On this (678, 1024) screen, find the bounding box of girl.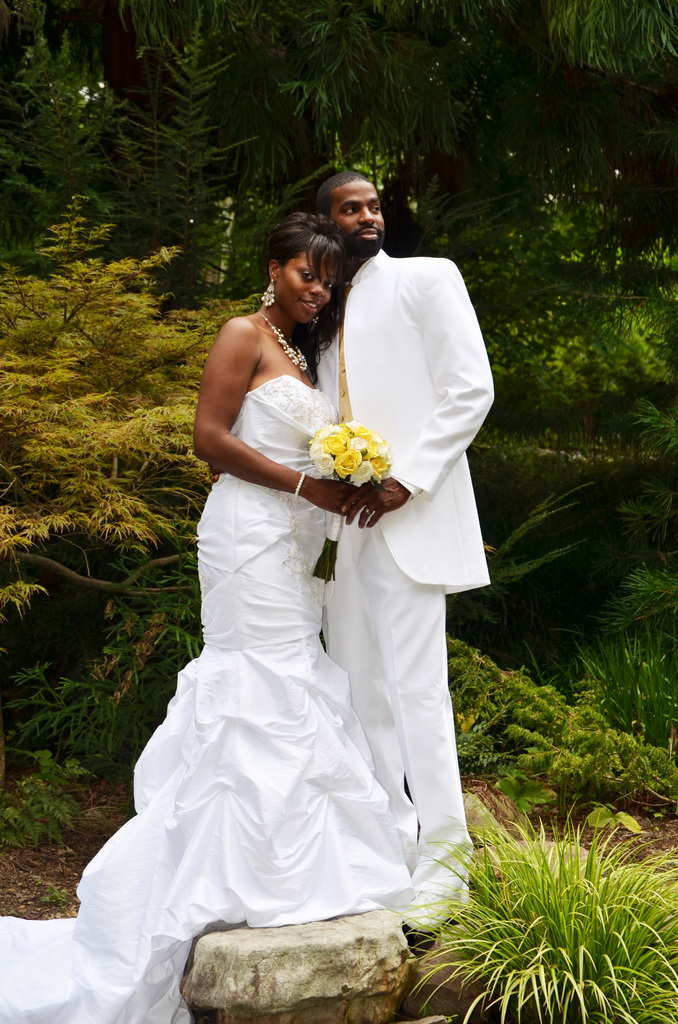
Bounding box: x1=0 y1=211 x2=416 y2=1023.
